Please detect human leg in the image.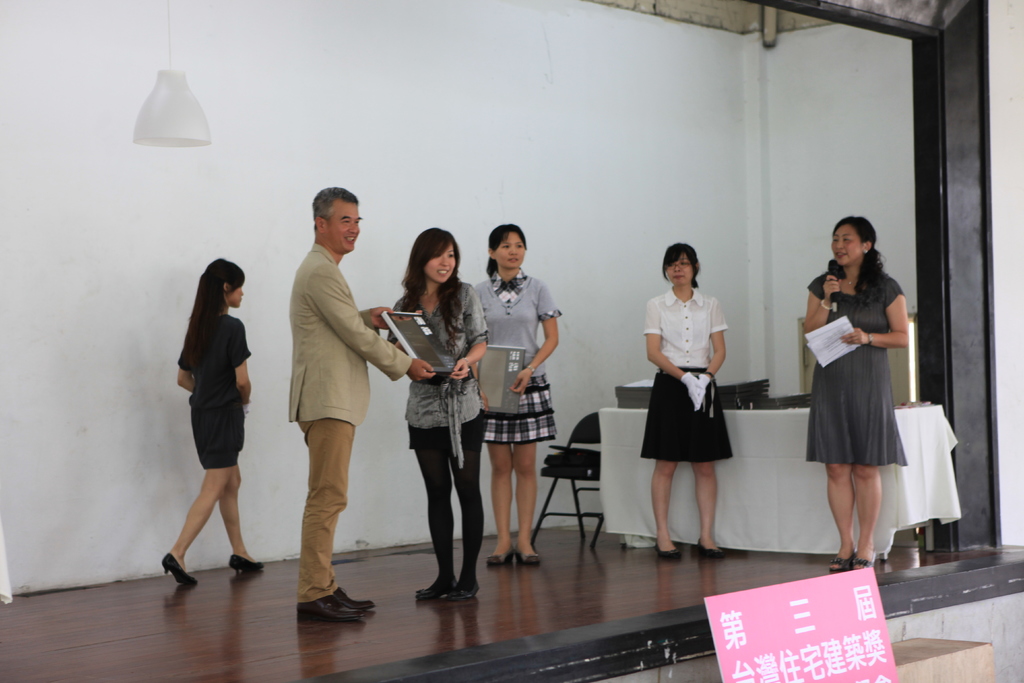
[x1=822, y1=365, x2=855, y2=577].
